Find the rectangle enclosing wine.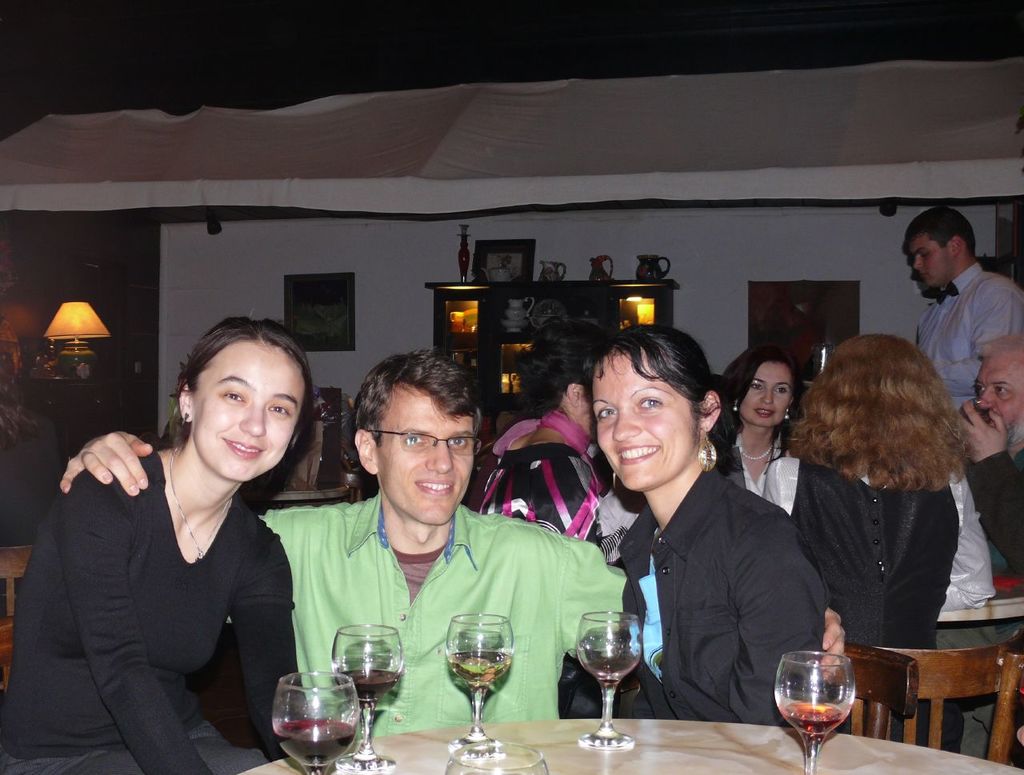
[330,667,402,706].
